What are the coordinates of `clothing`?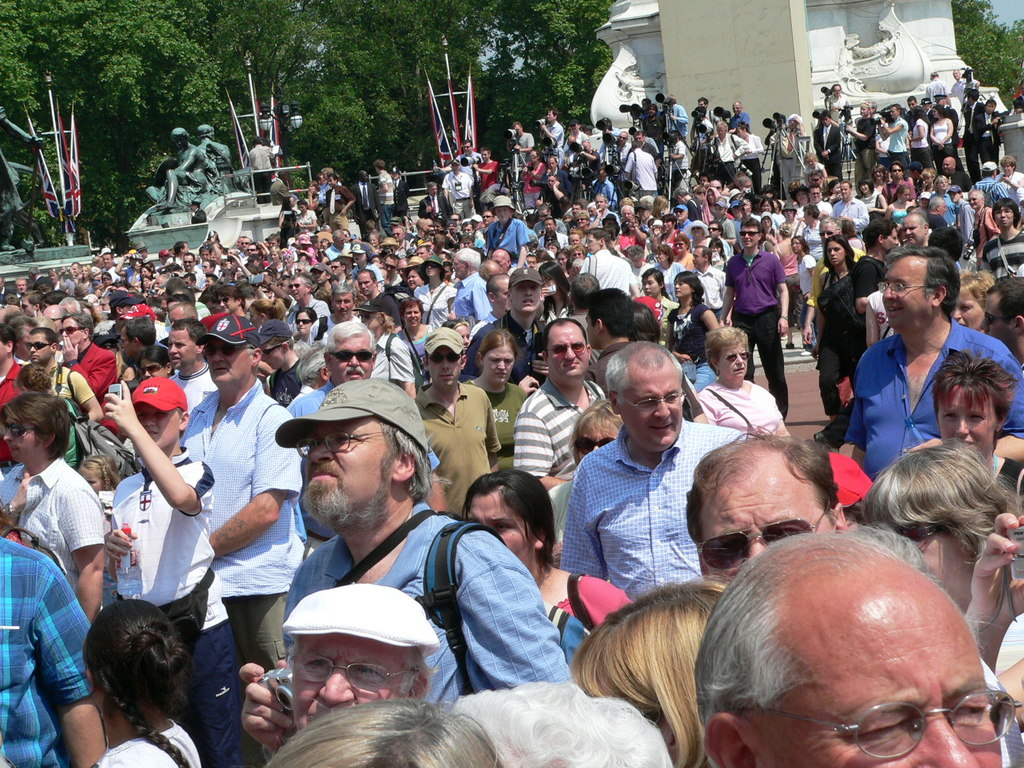
region(415, 286, 461, 326).
